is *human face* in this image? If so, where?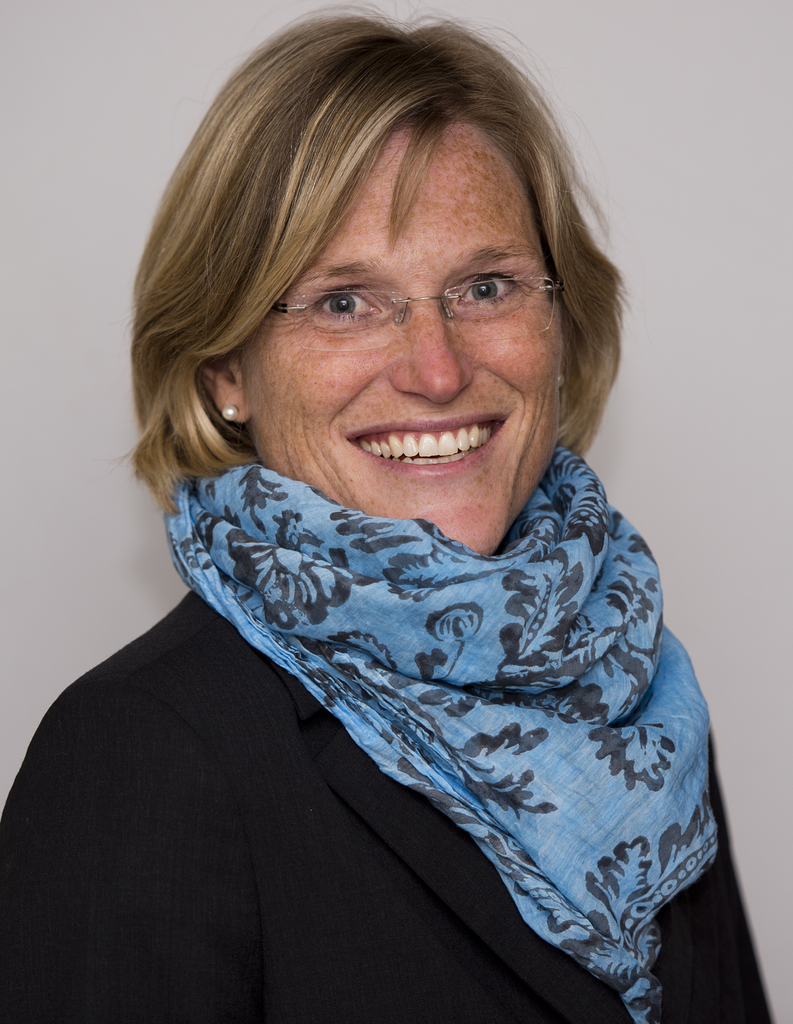
Yes, at Rect(240, 120, 568, 552).
